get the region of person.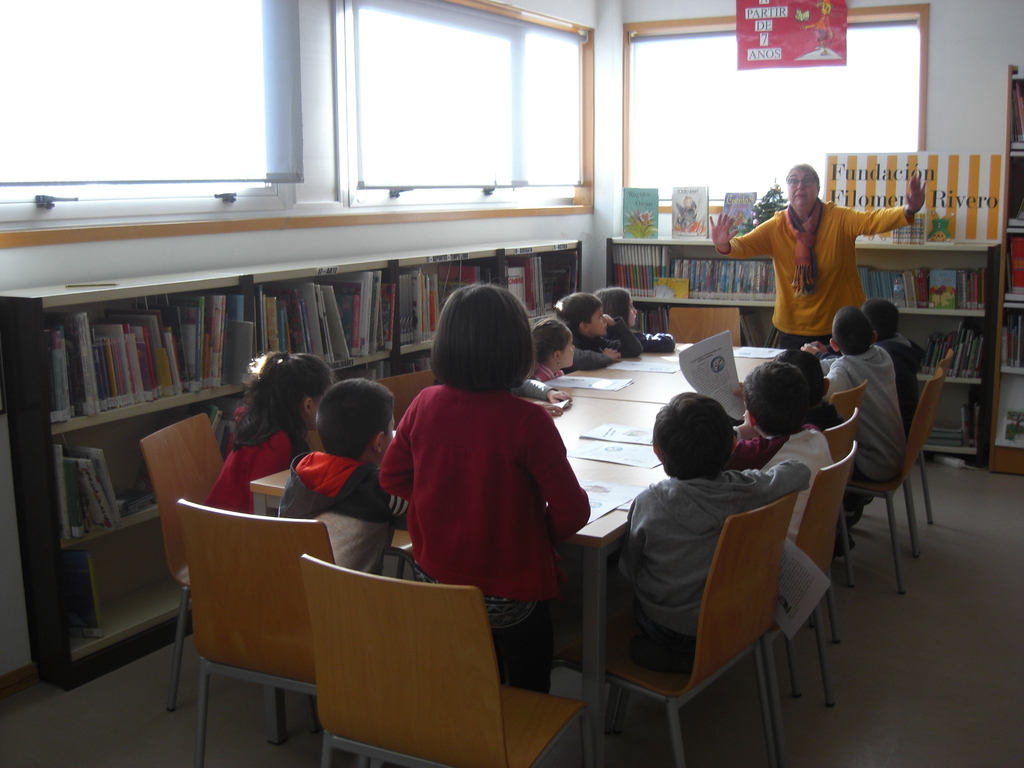
select_region(600, 291, 673, 351).
